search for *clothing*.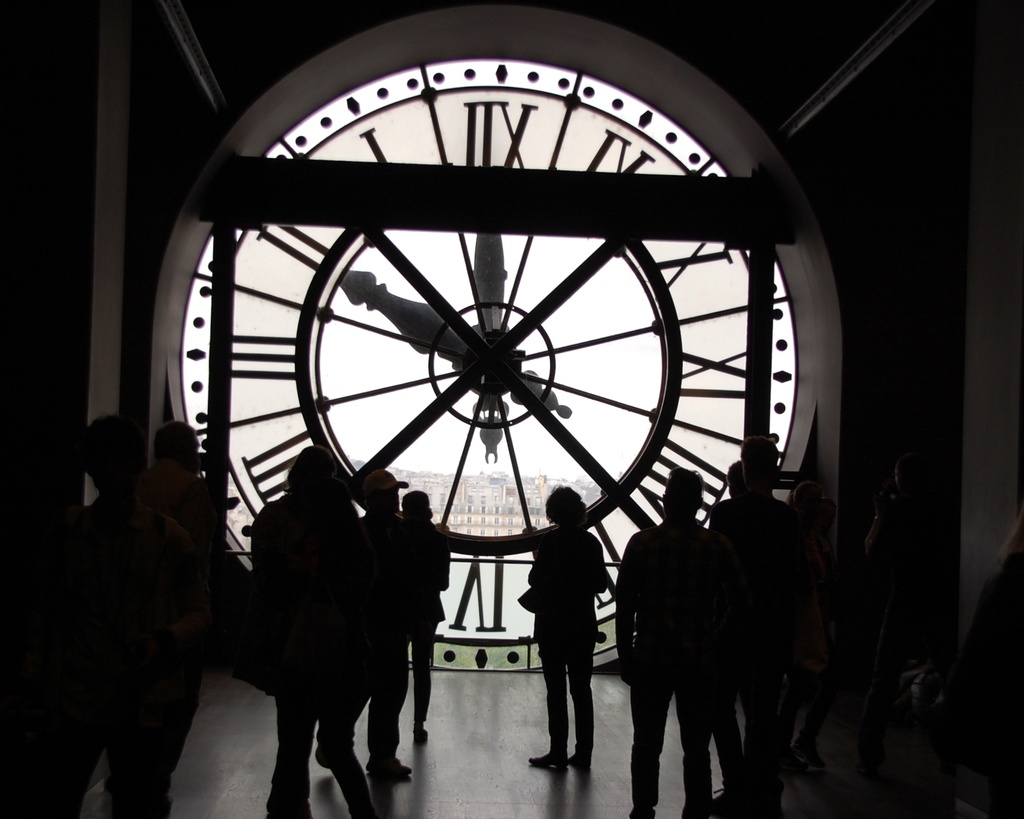
Found at crop(705, 492, 806, 811).
